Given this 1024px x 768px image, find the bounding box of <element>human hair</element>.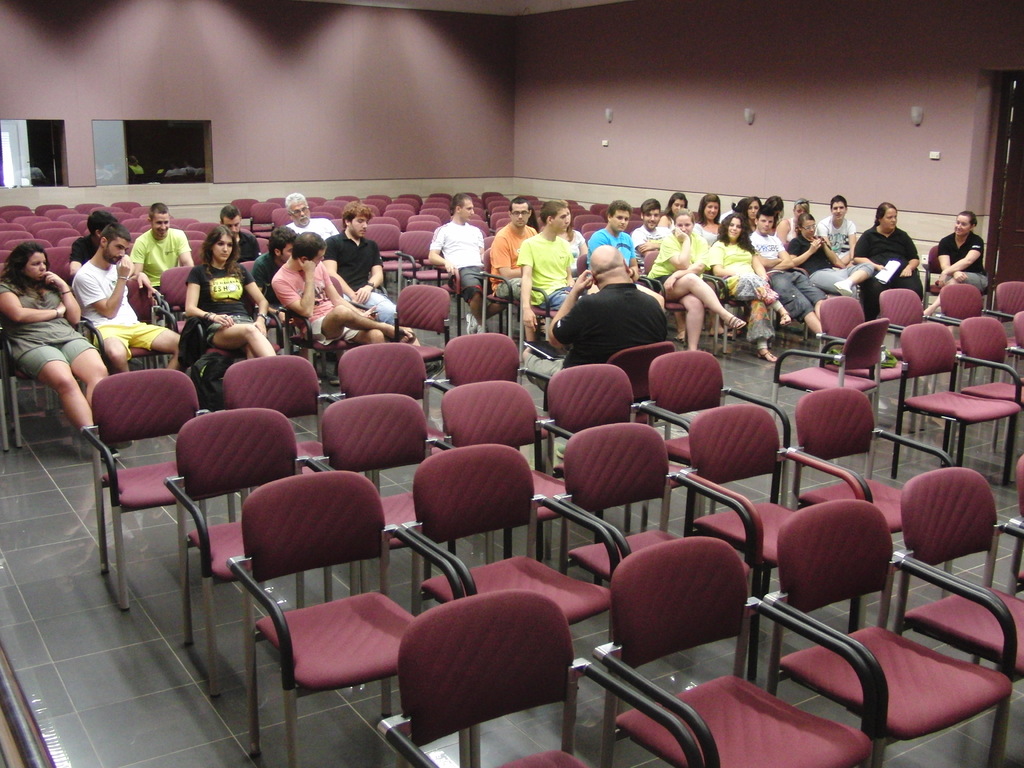
rect(700, 193, 723, 223).
